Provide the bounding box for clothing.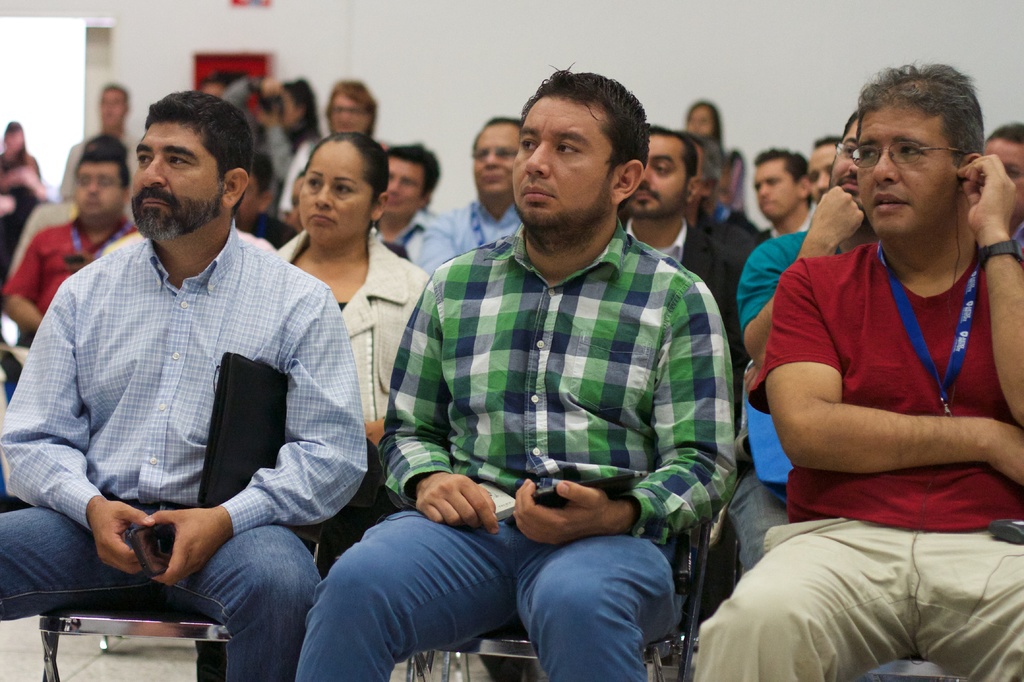
x1=694, y1=235, x2=1023, y2=681.
